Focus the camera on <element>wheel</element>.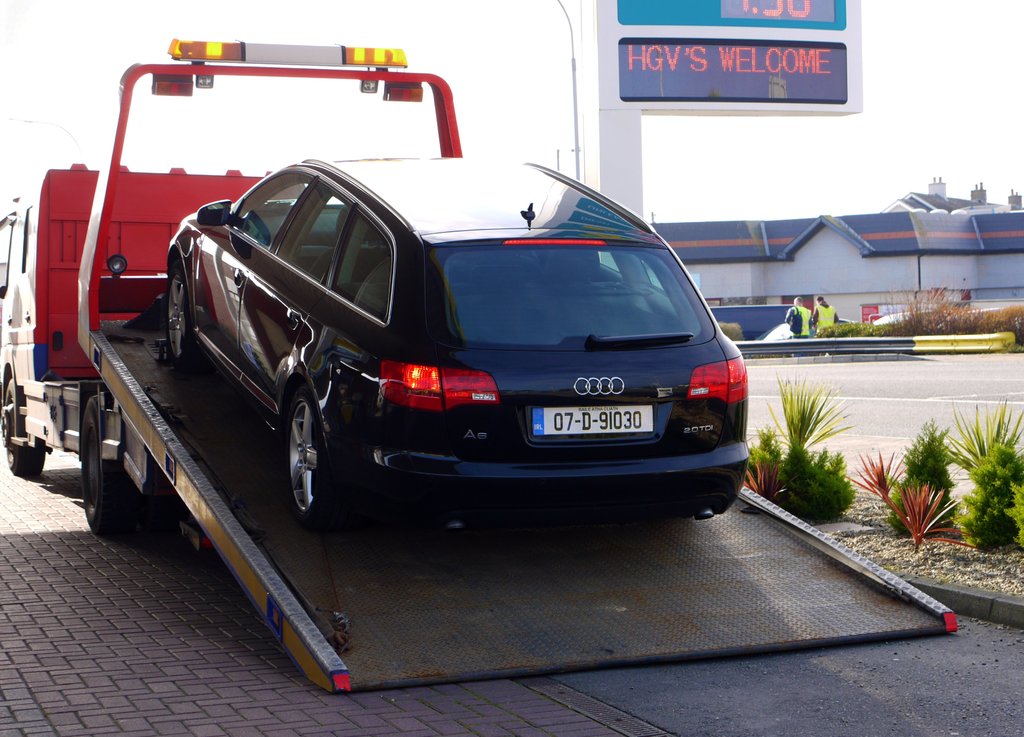
Focus region: <region>285, 379, 330, 514</region>.
